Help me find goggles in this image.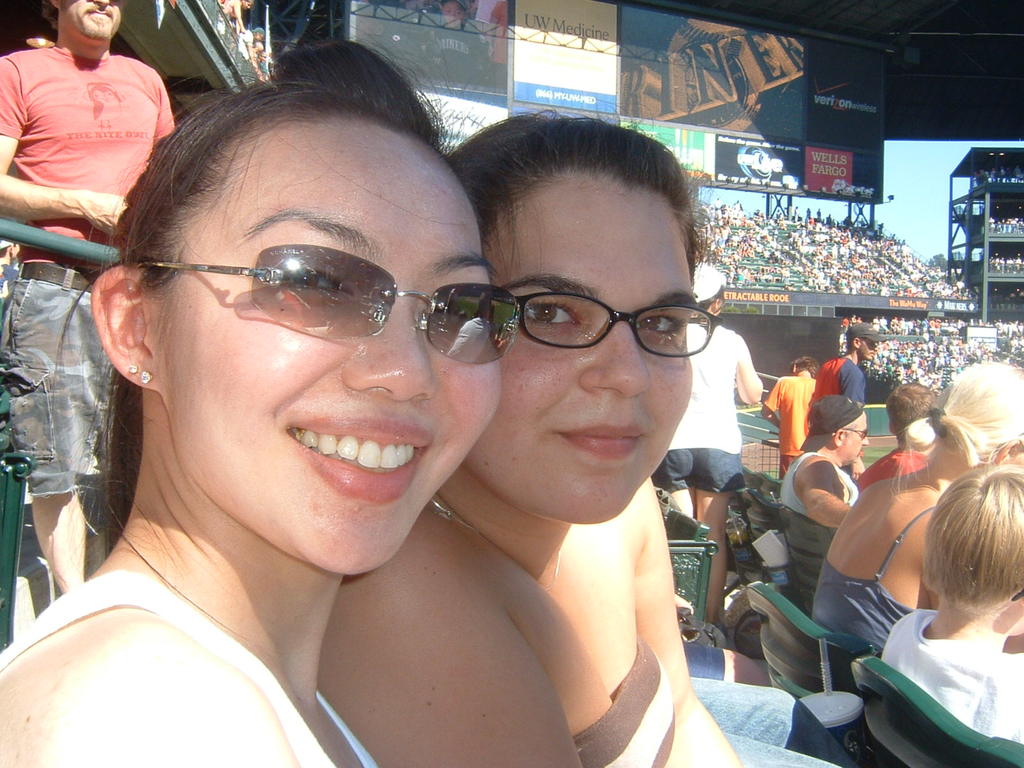
Found it: region(828, 424, 876, 446).
